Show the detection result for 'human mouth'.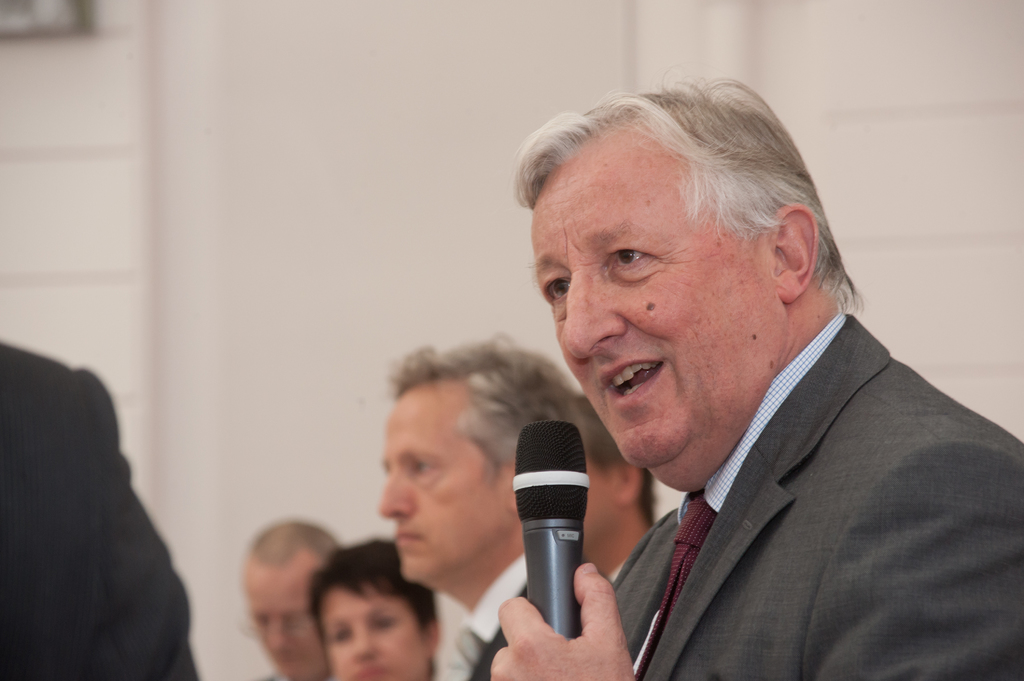
[399,523,426,553].
